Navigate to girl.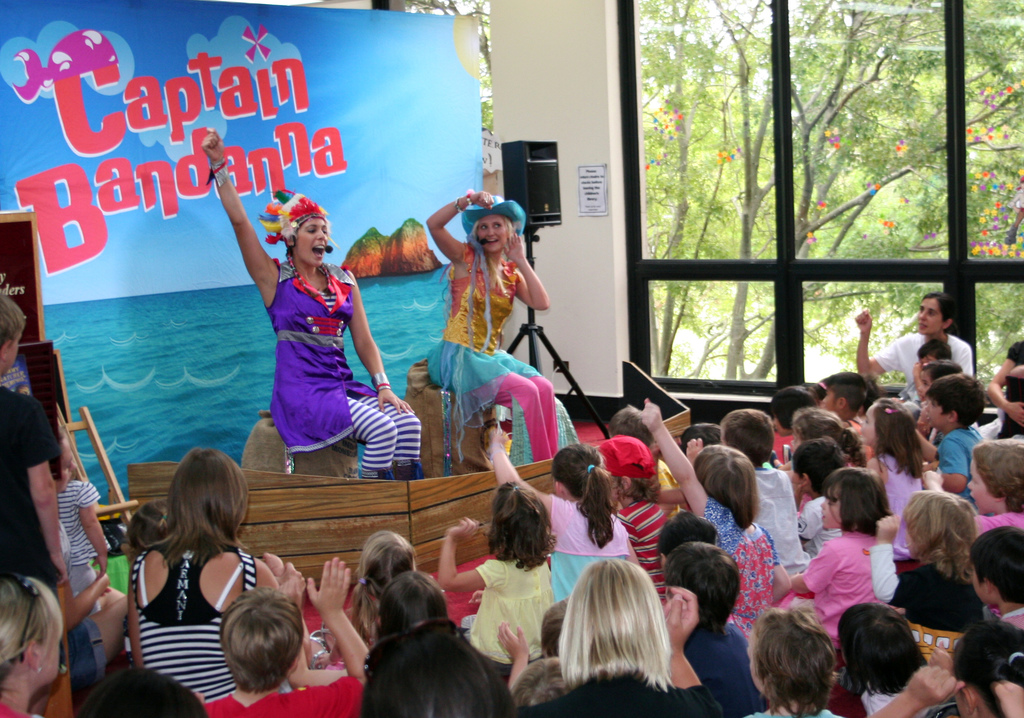
Navigation target: bbox=(370, 568, 450, 637).
